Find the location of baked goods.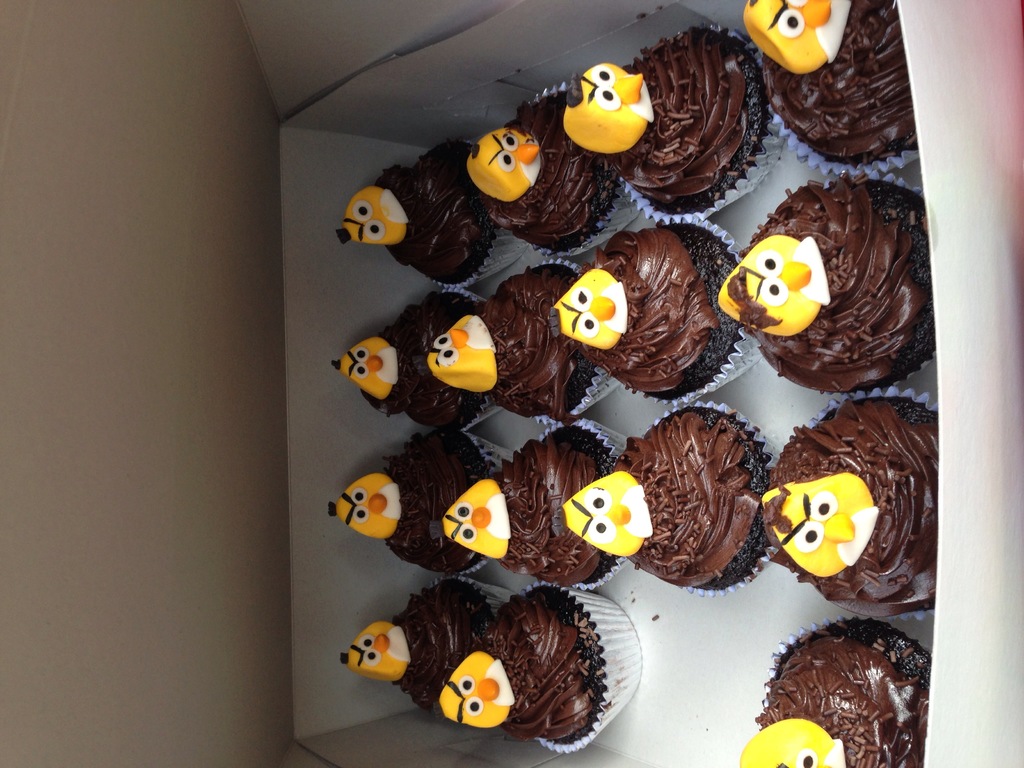
Location: 419 253 606 422.
